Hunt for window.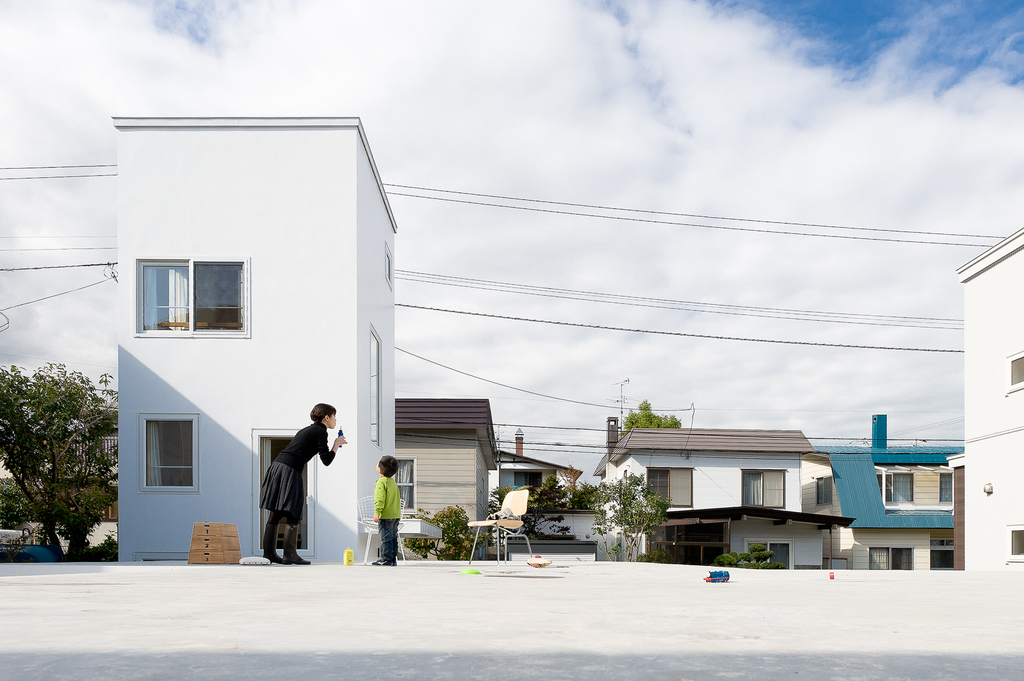
Hunted down at x1=746, y1=469, x2=786, y2=504.
